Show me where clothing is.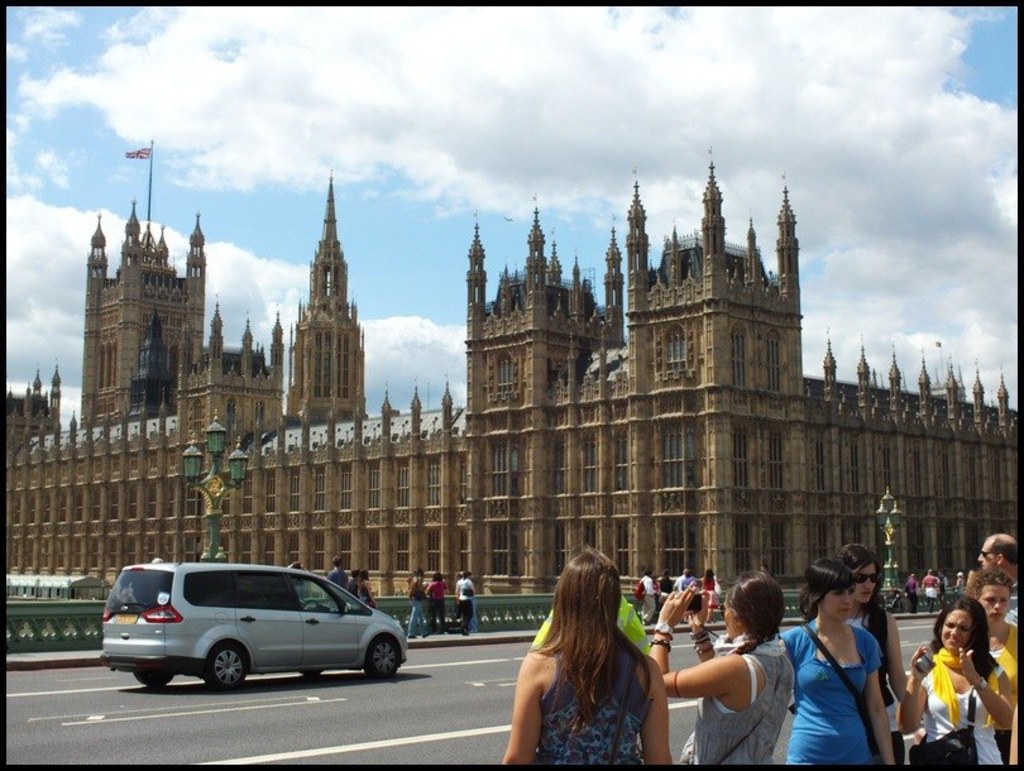
clothing is at [657,574,673,612].
